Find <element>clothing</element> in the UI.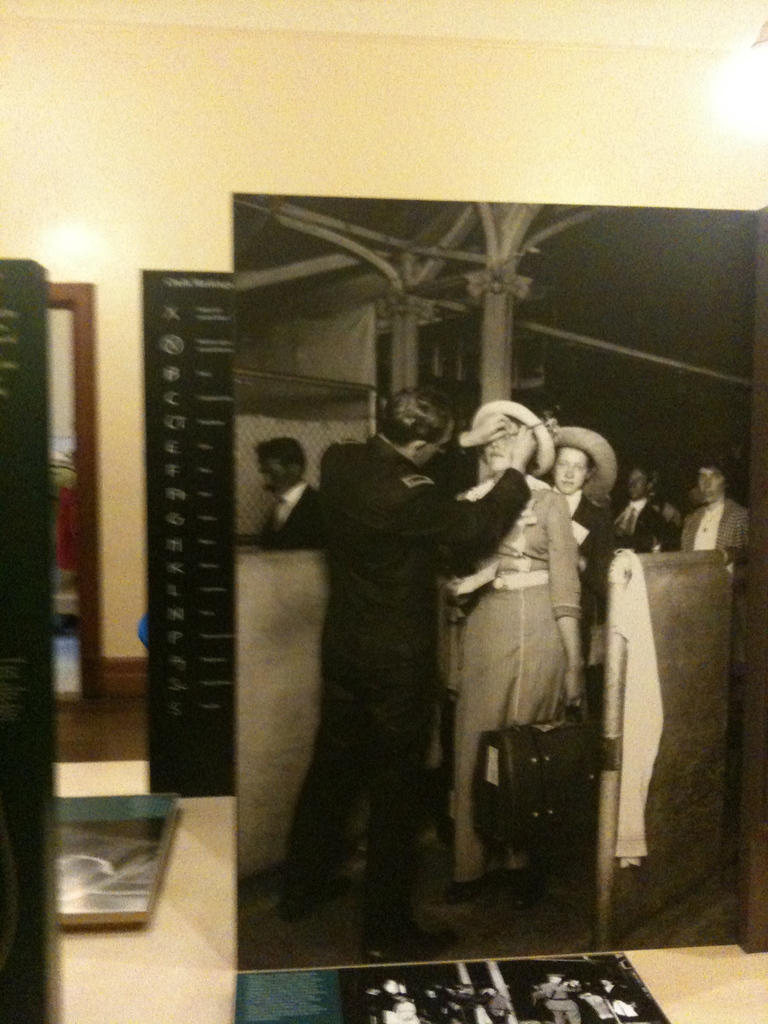
UI element at 543:486:615:685.
